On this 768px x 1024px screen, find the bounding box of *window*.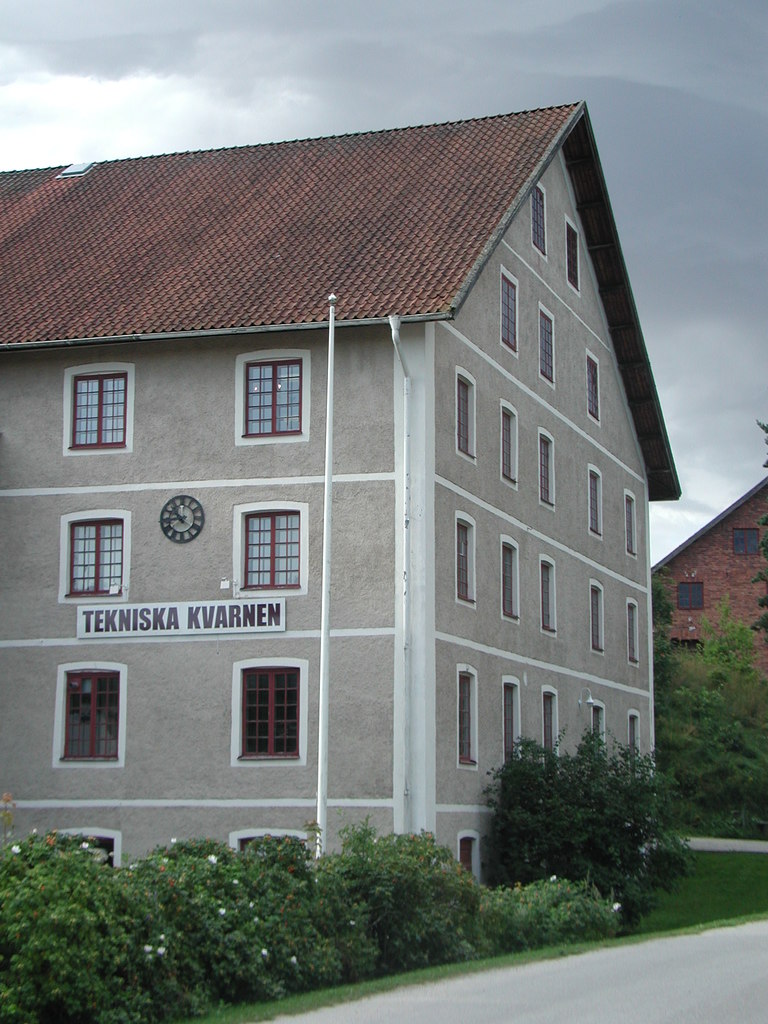
Bounding box: x1=625, y1=491, x2=643, y2=557.
